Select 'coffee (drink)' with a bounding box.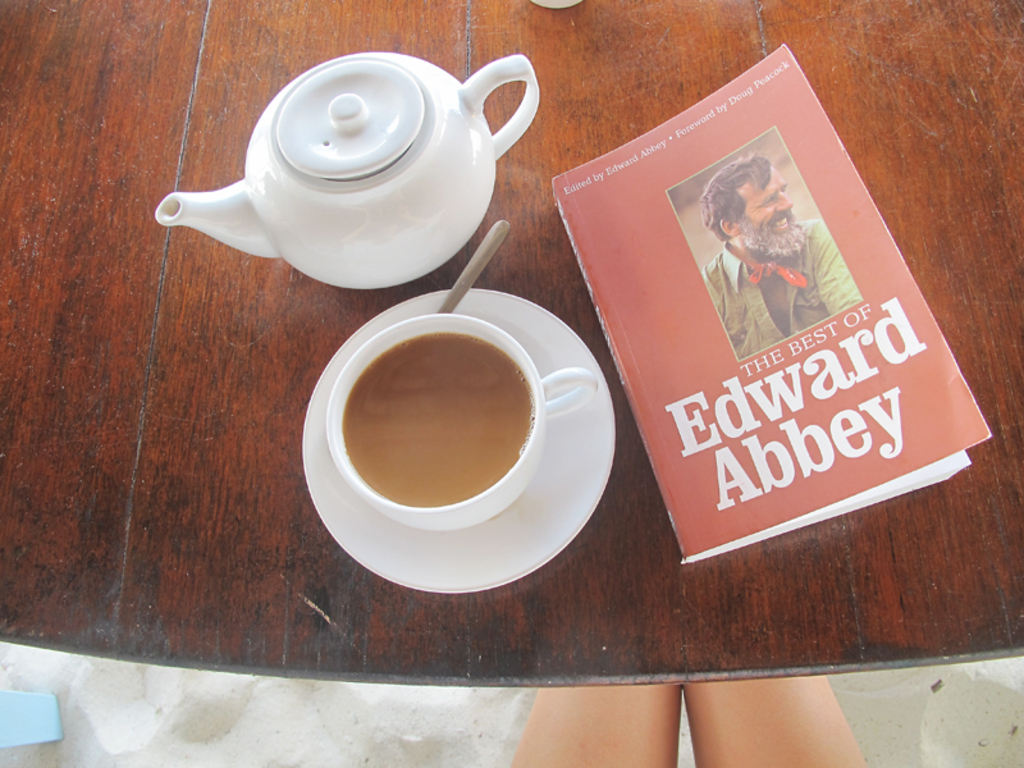
detection(298, 280, 589, 572).
